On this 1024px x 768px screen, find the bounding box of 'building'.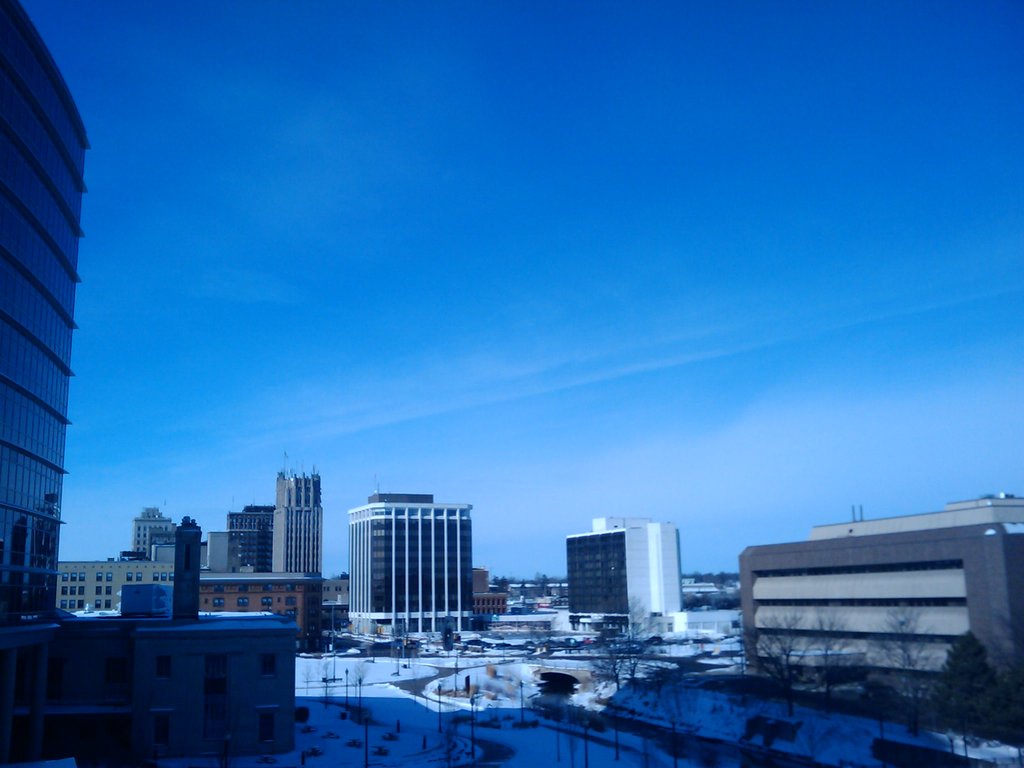
Bounding box: (left=566, top=520, right=679, bottom=641).
